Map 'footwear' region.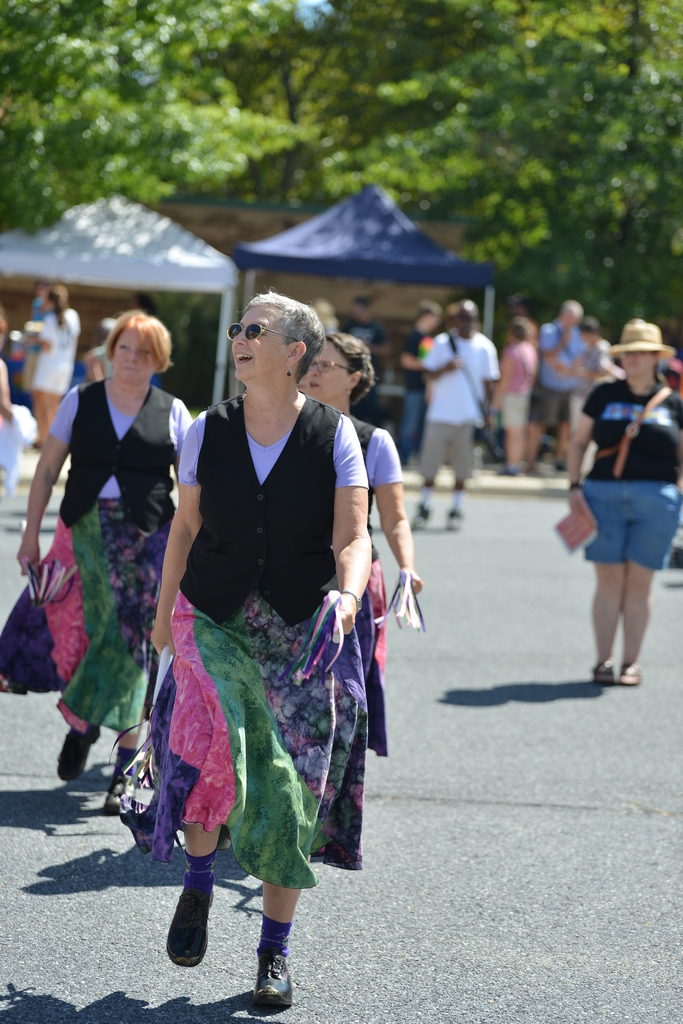
Mapped to {"x1": 234, "y1": 934, "x2": 296, "y2": 1011}.
